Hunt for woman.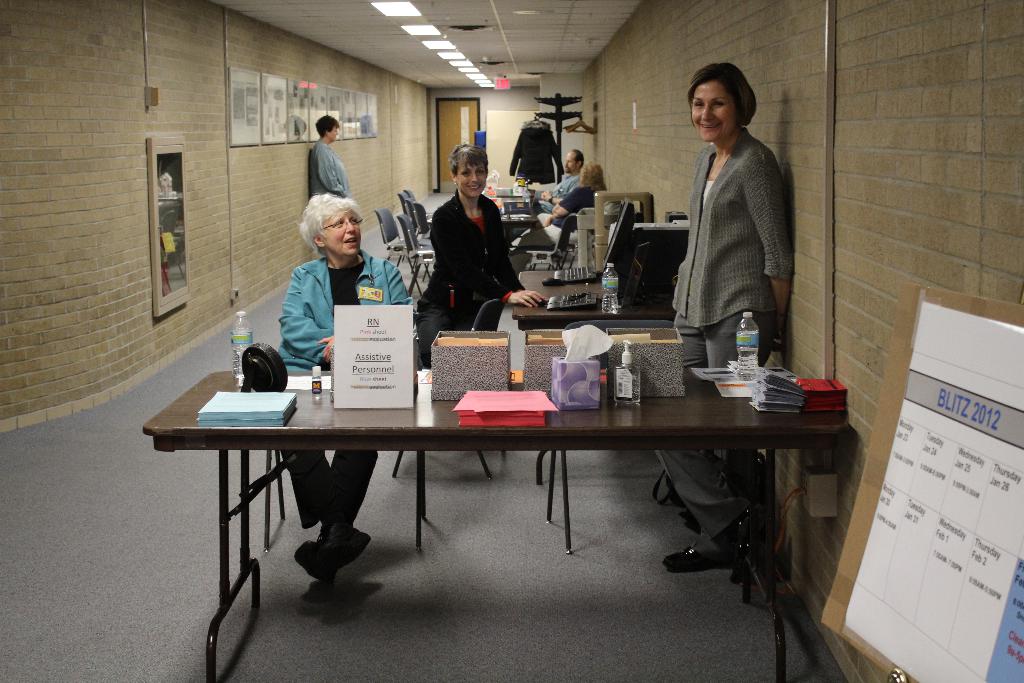
Hunted down at (x1=313, y1=111, x2=360, y2=216).
